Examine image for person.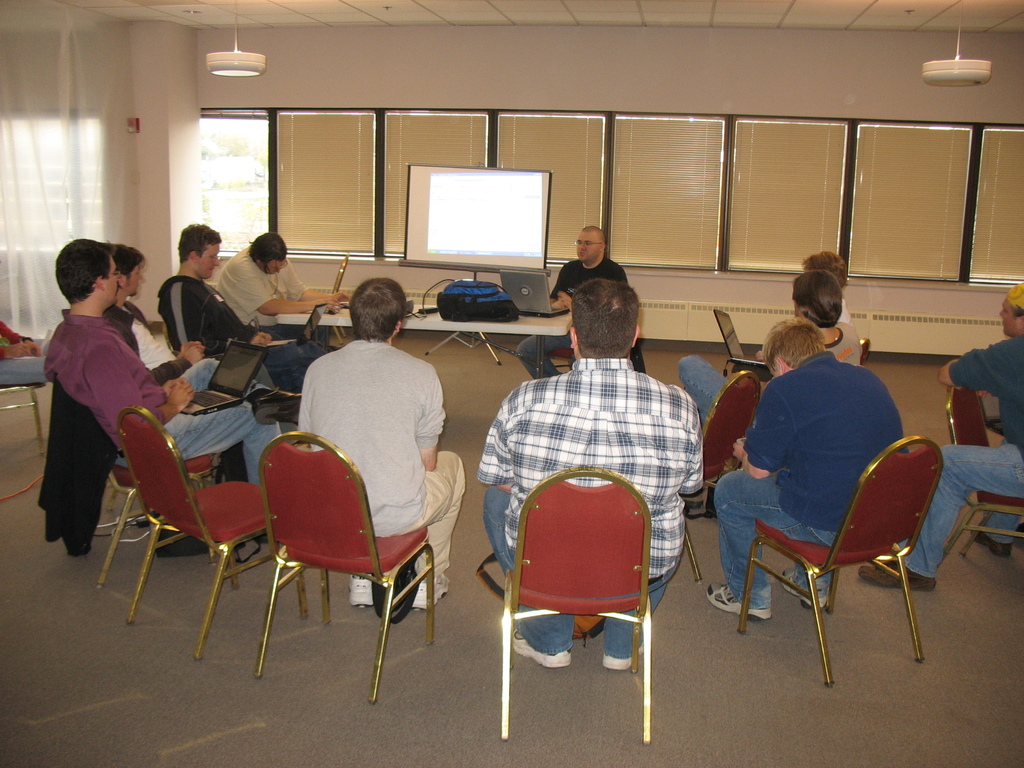
Examination result: [x1=702, y1=313, x2=909, y2=624].
